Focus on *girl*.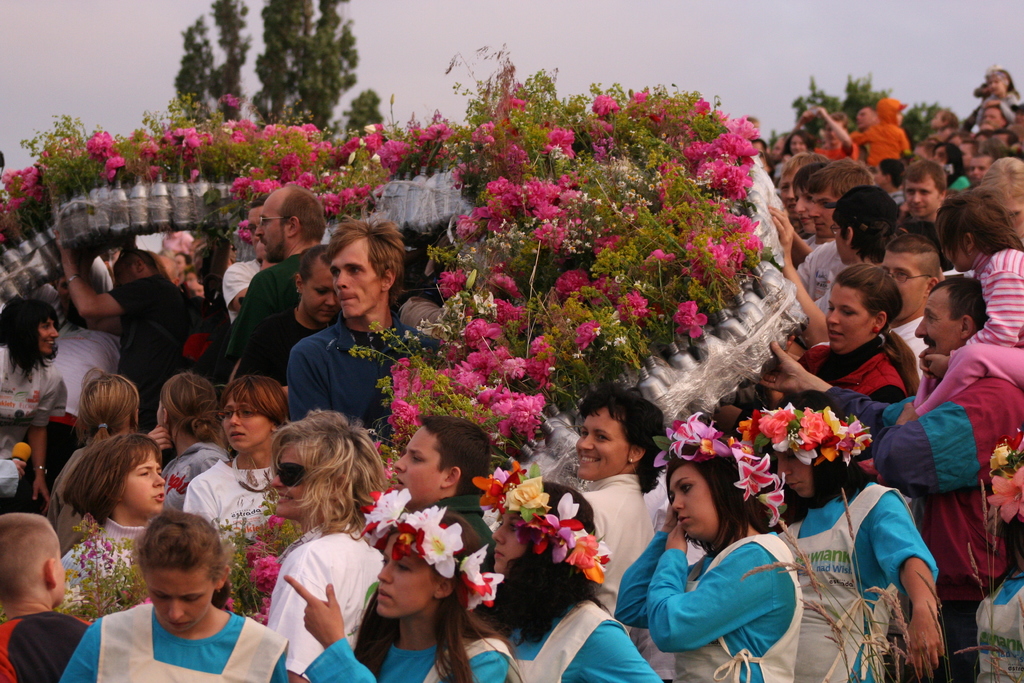
Focused at box(0, 297, 68, 503).
